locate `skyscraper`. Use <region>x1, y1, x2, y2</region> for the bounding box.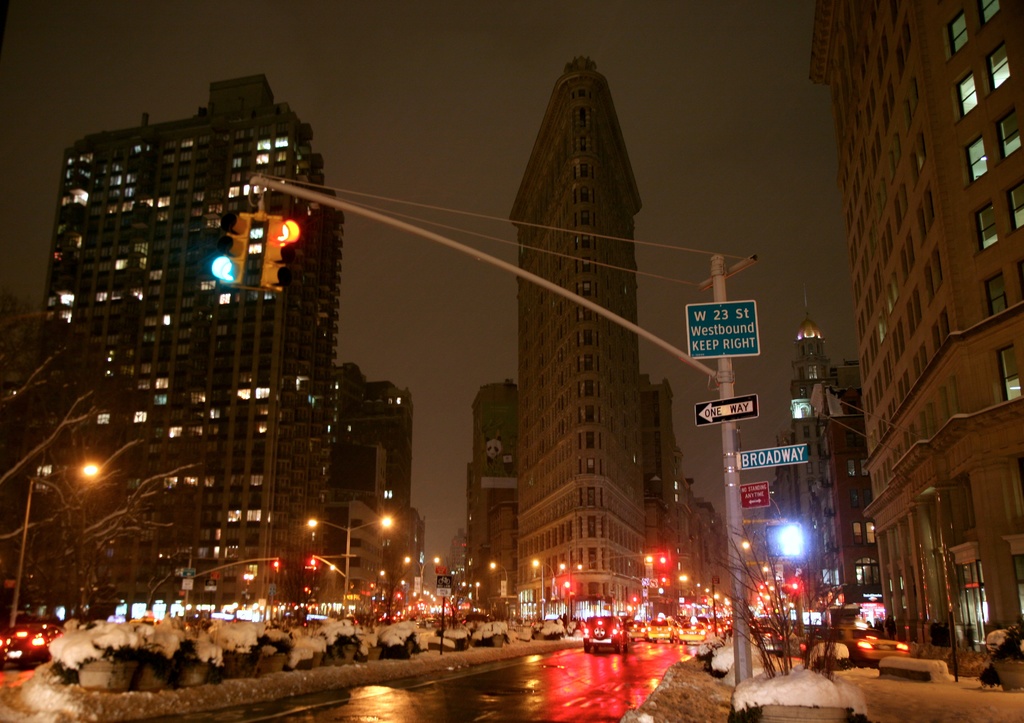
<region>798, 0, 1023, 663</region>.
